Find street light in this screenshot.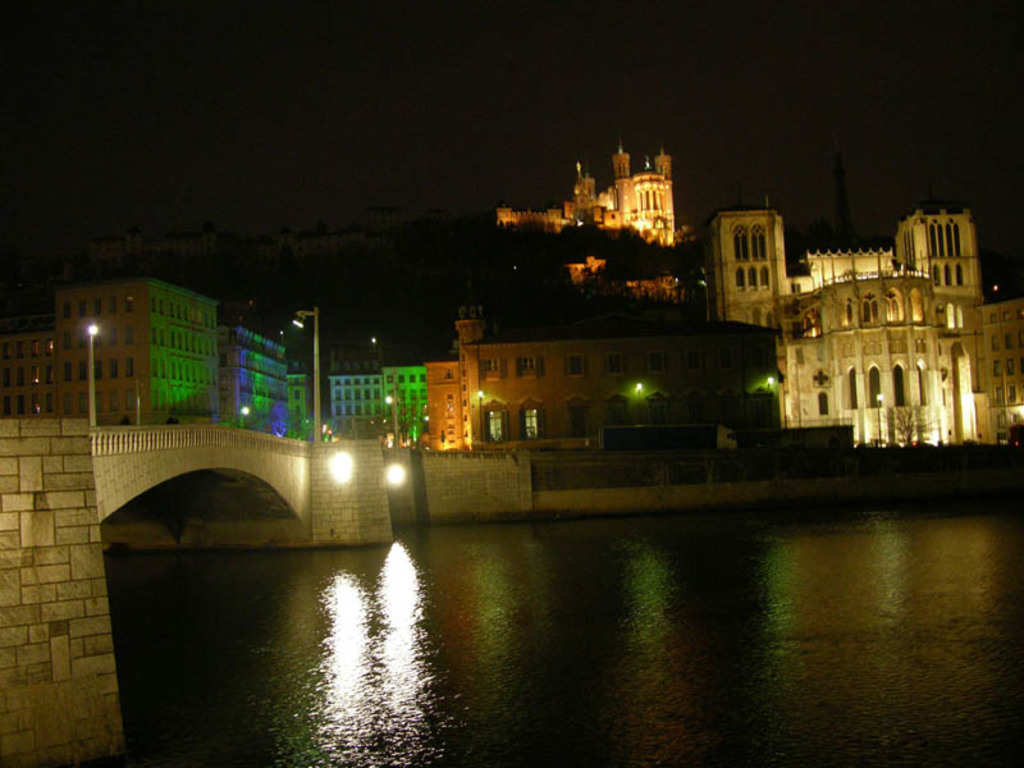
The bounding box for street light is {"x1": 285, "y1": 303, "x2": 320, "y2": 448}.
